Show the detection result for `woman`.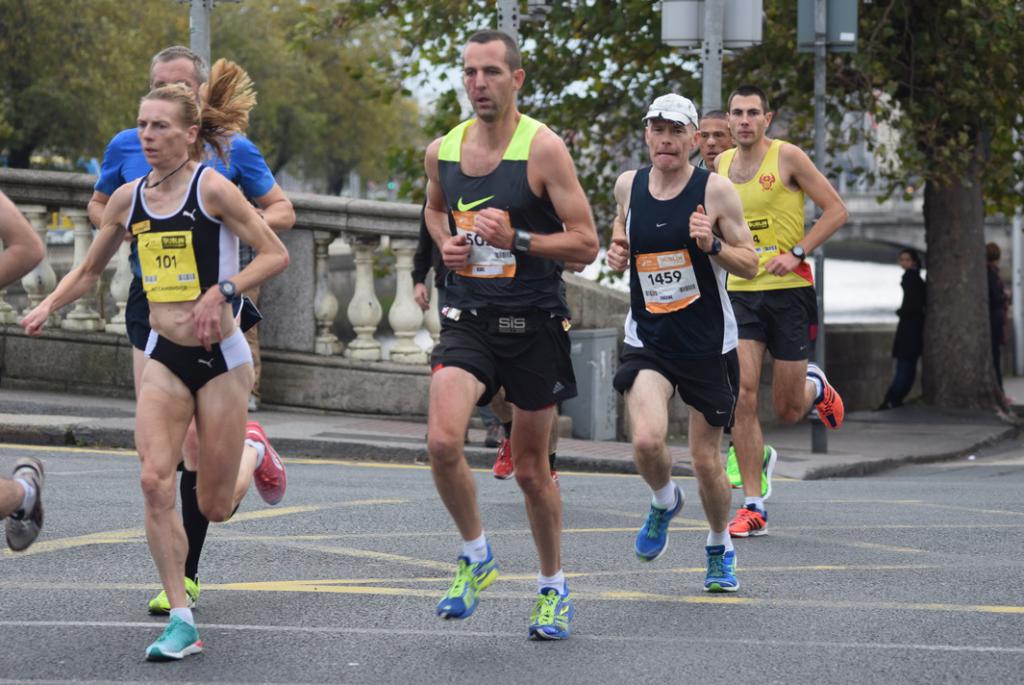
select_region(26, 62, 296, 665).
